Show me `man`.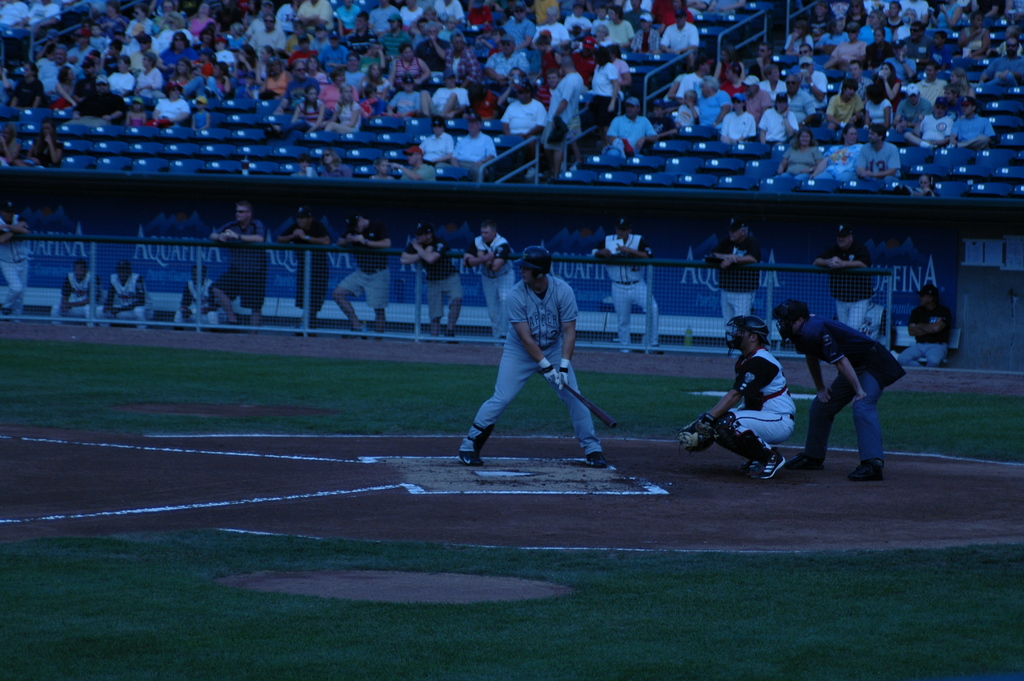
`man` is here: pyautogui.locateOnScreen(836, 26, 871, 67).
